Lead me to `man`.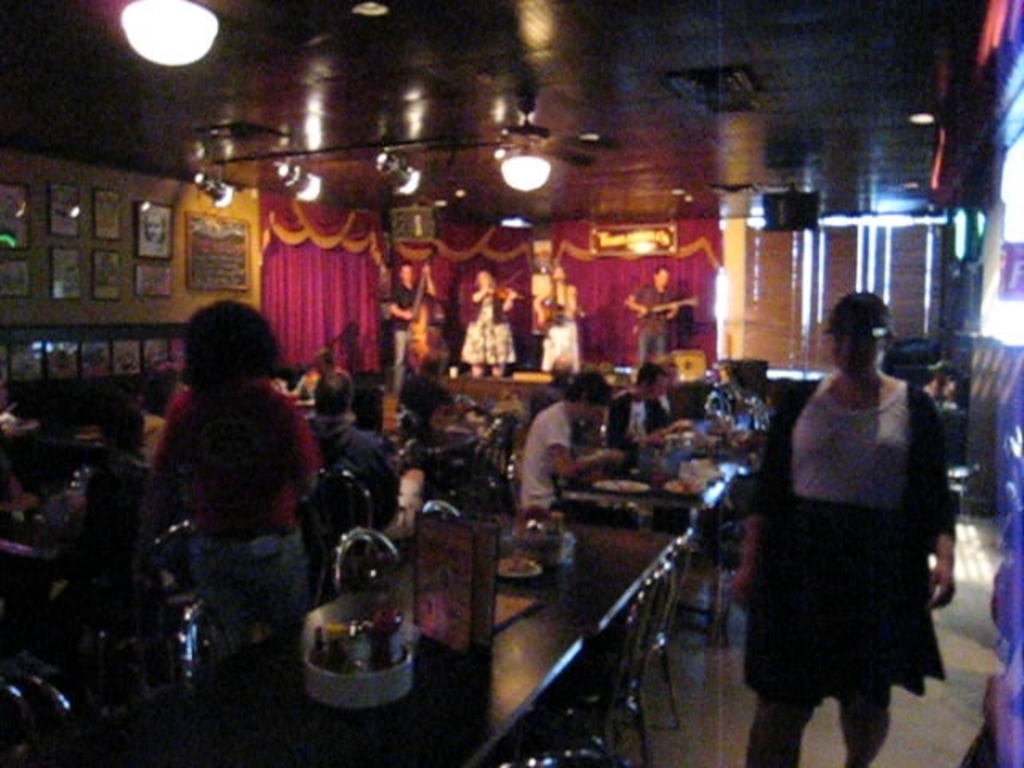
Lead to left=528, top=373, right=630, bottom=520.
